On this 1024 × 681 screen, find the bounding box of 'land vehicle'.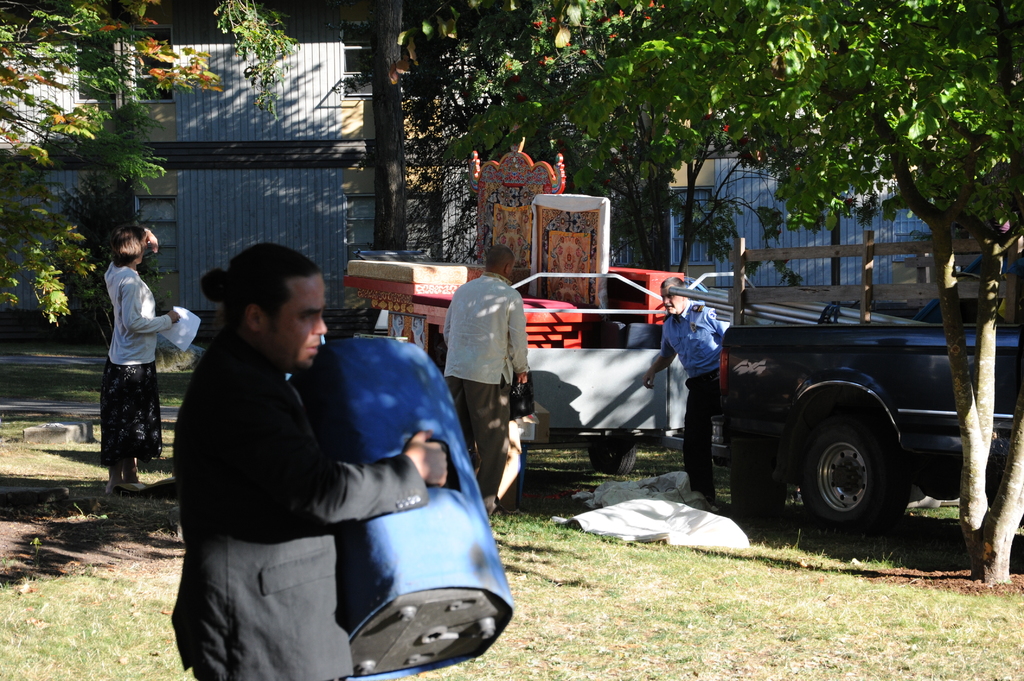
Bounding box: (510, 269, 692, 483).
